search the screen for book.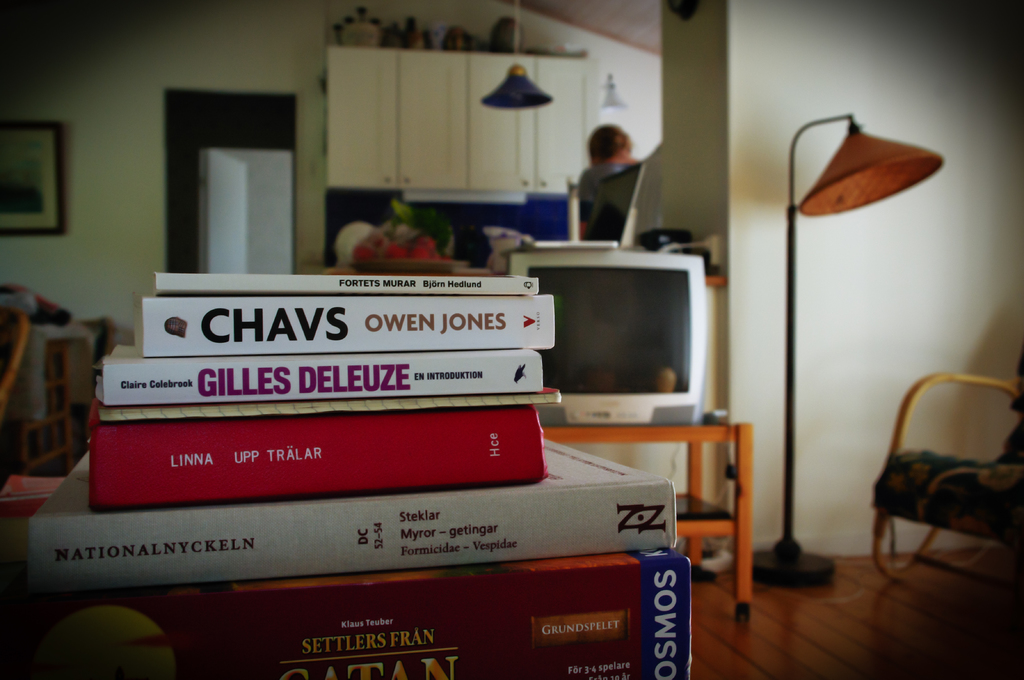
Found at Rect(99, 346, 543, 400).
